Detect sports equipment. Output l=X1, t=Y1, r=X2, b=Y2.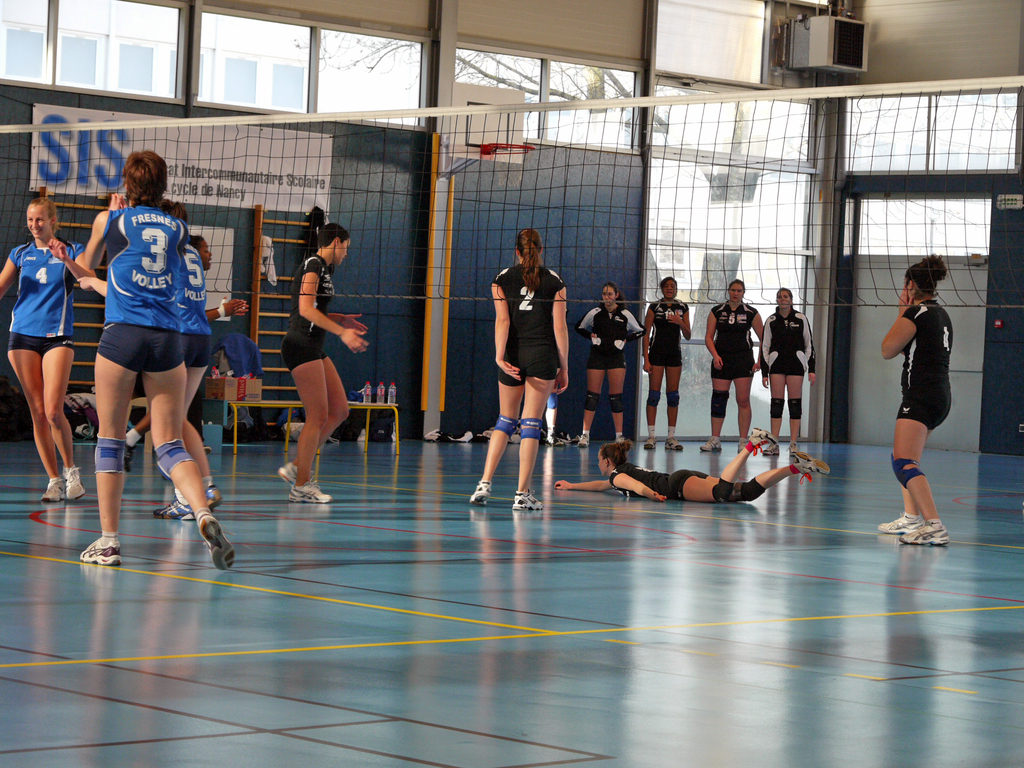
l=156, t=499, r=195, b=519.
